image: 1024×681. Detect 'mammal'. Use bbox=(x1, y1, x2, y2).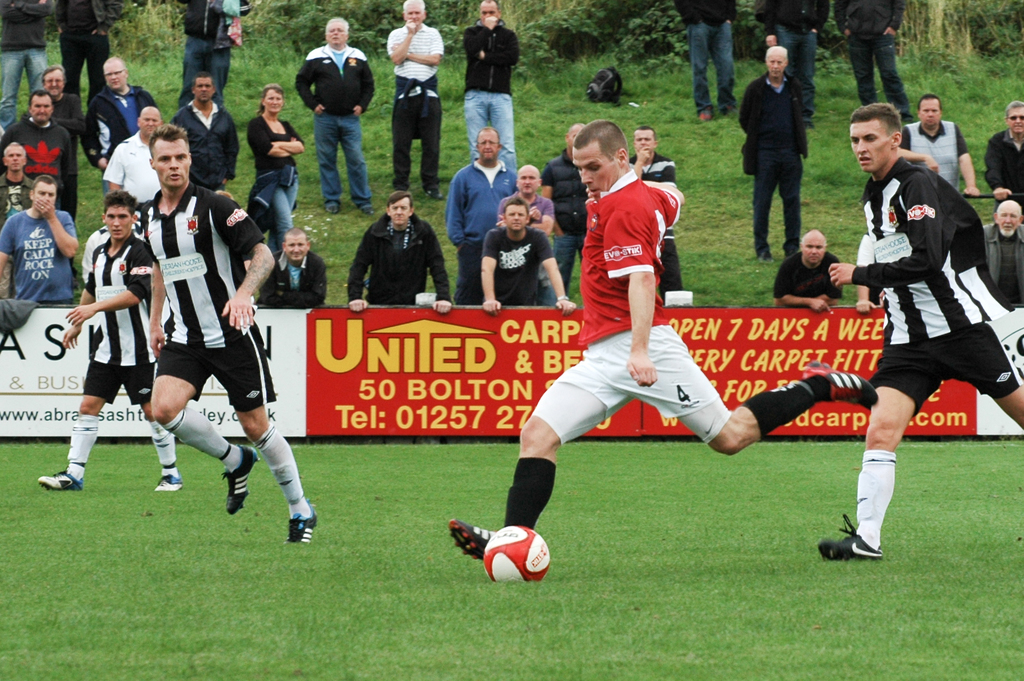
bbox=(984, 200, 1023, 306).
